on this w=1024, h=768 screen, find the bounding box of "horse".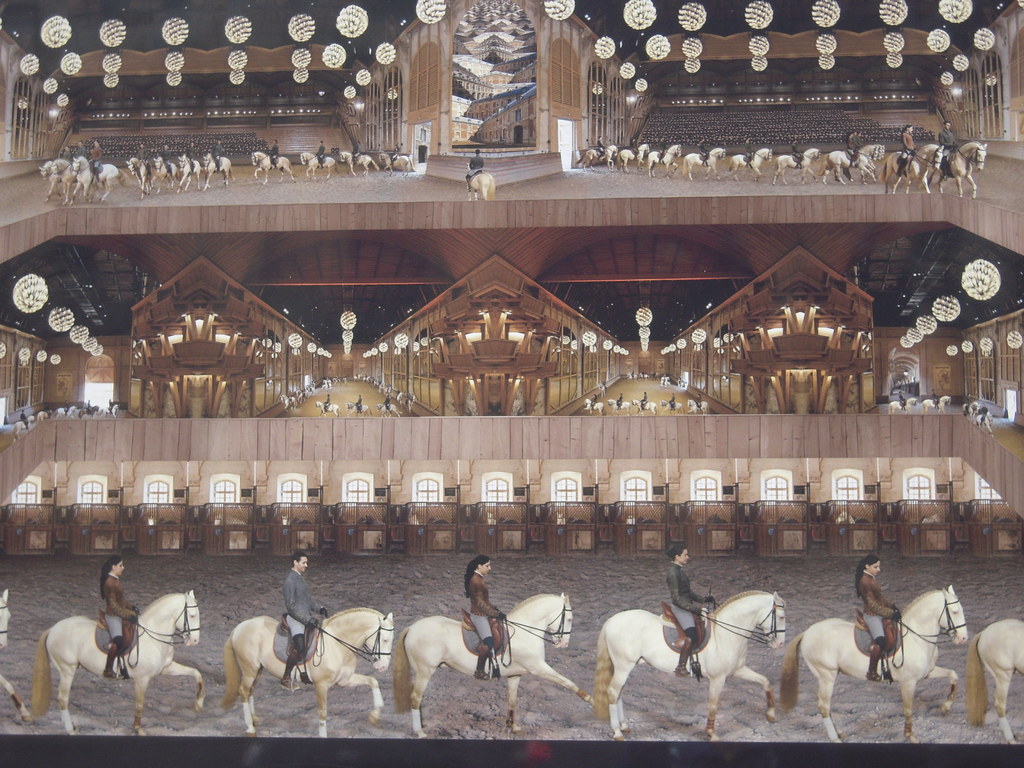
Bounding box: bbox=[774, 148, 820, 185].
